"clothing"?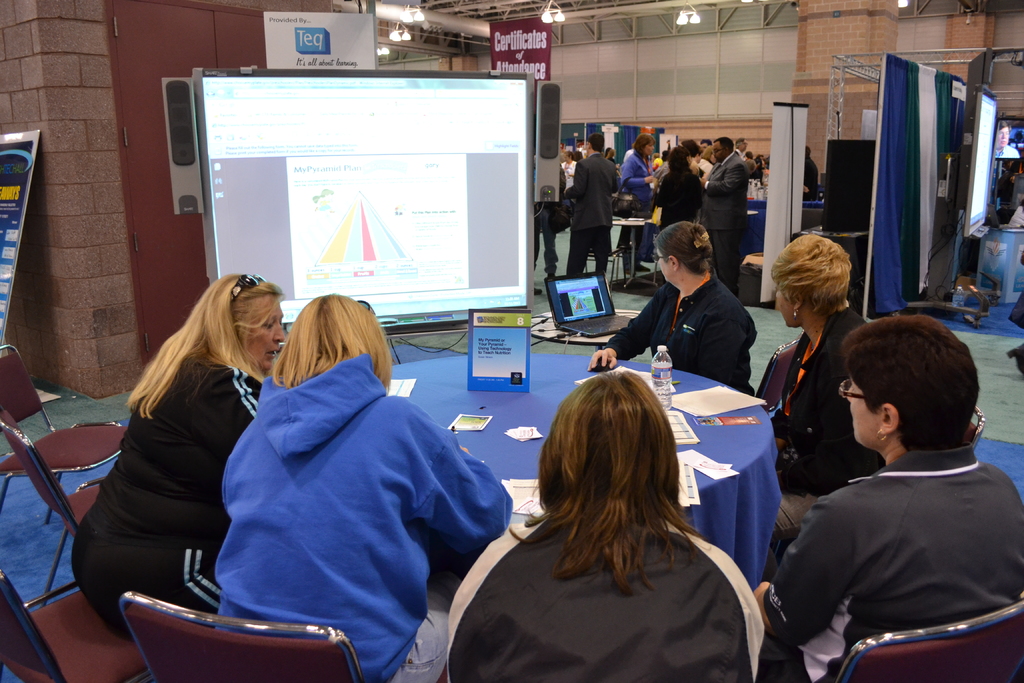
box=[532, 199, 562, 276]
